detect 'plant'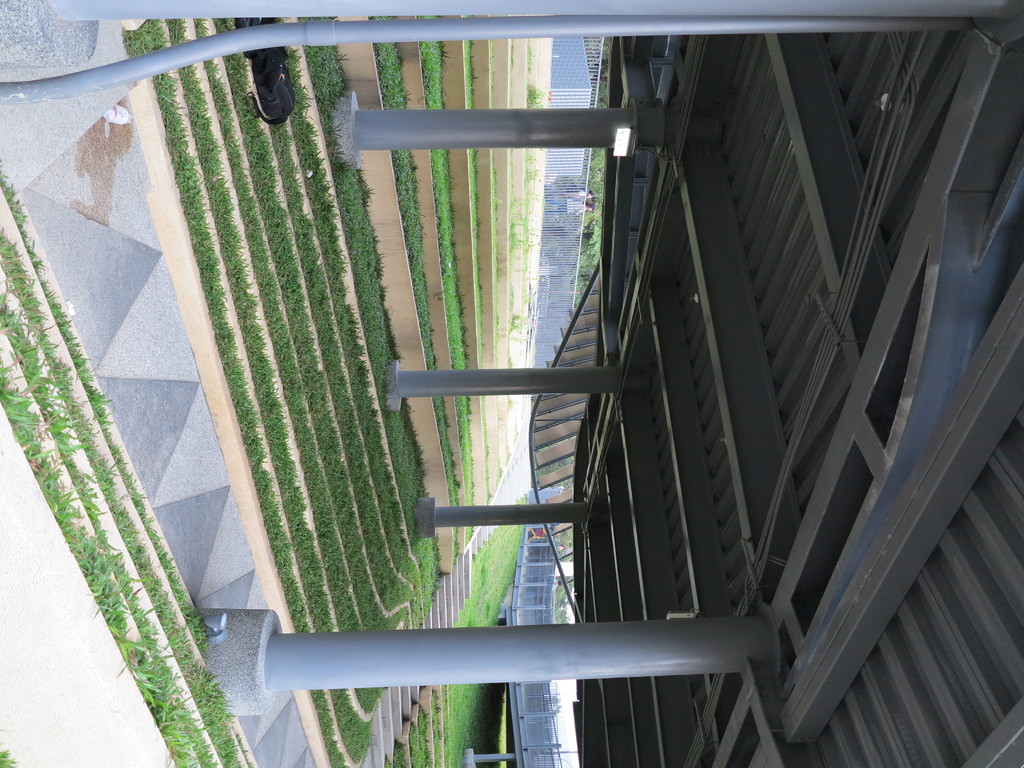
l=406, t=702, r=435, b=767
